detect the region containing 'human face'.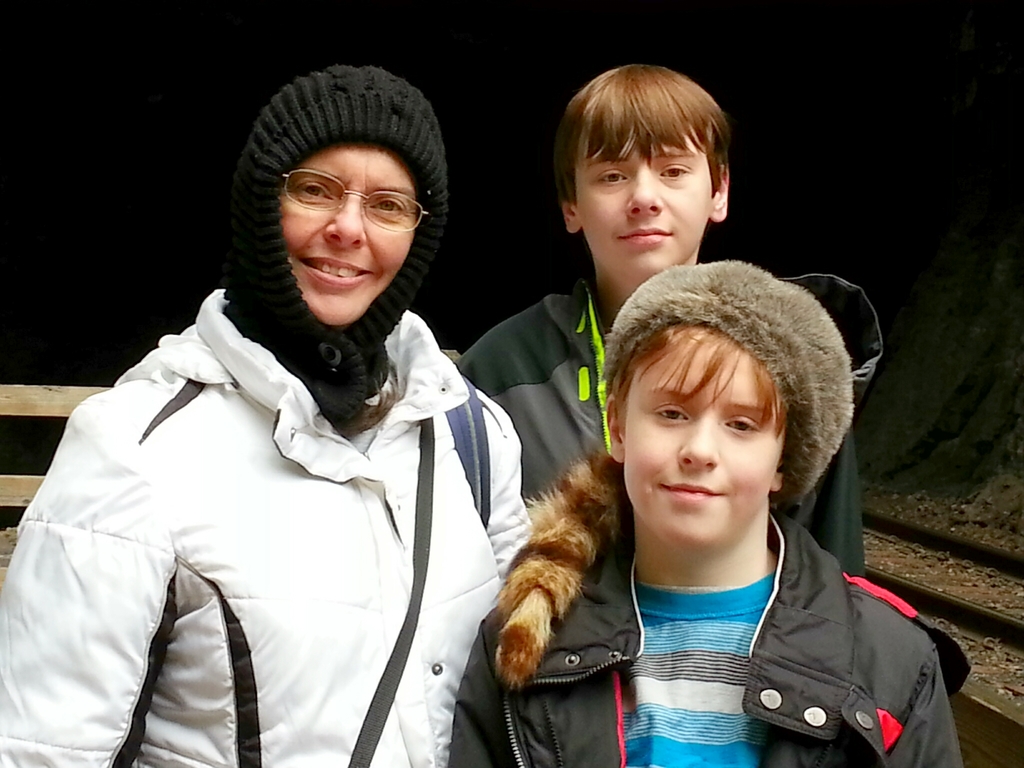
bbox(627, 324, 779, 554).
